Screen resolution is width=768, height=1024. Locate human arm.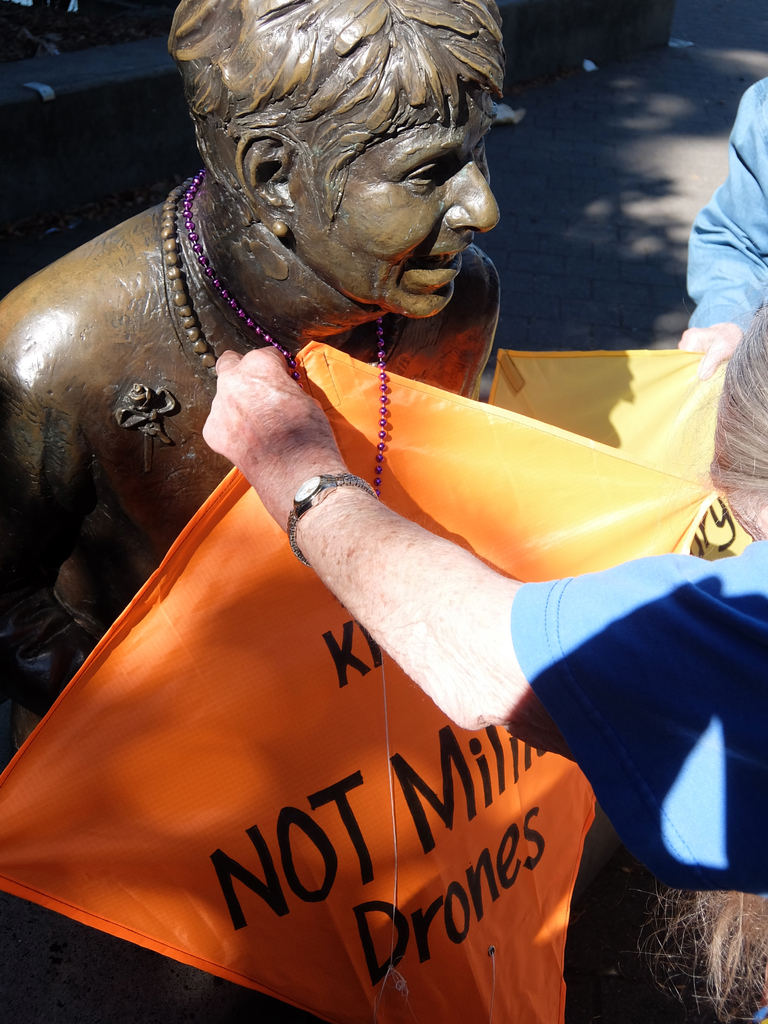
(229,311,641,754).
